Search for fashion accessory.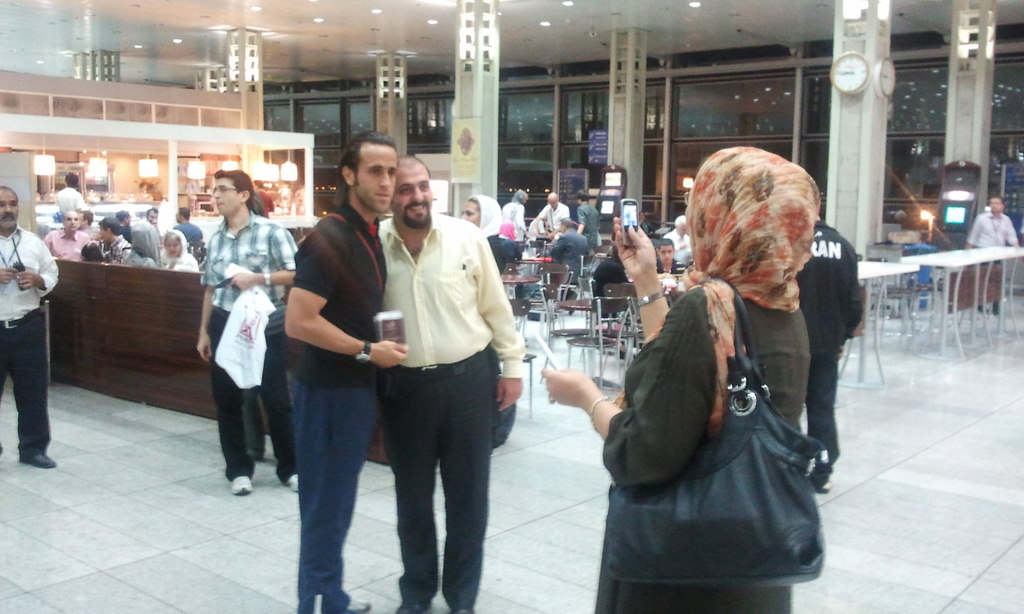
Found at [left=26, top=448, right=56, bottom=471].
